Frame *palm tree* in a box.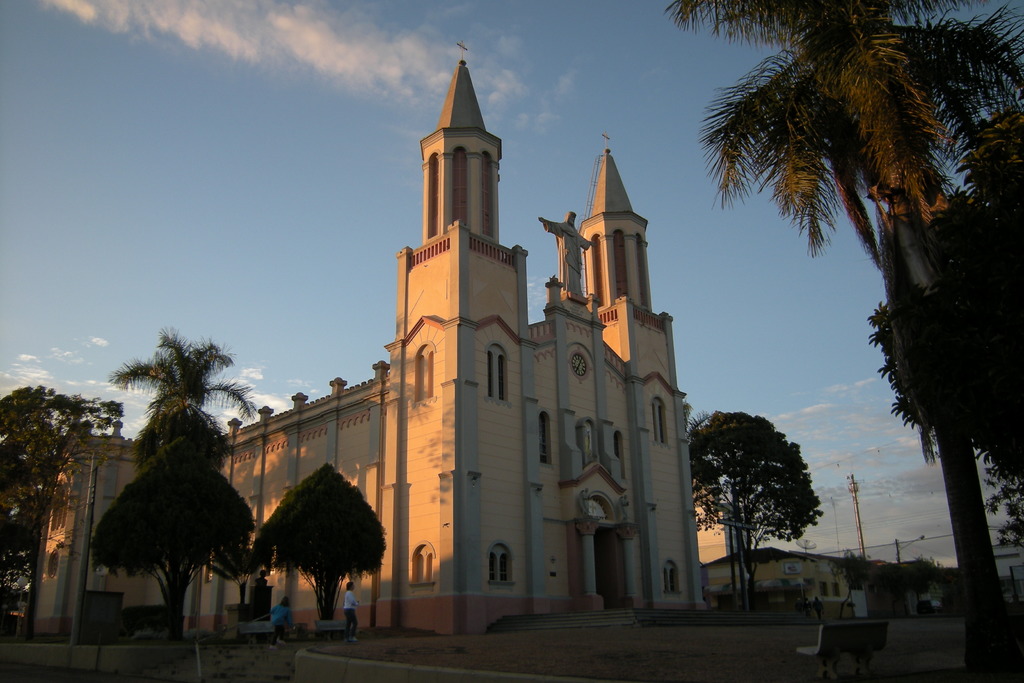
BBox(142, 331, 212, 630).
